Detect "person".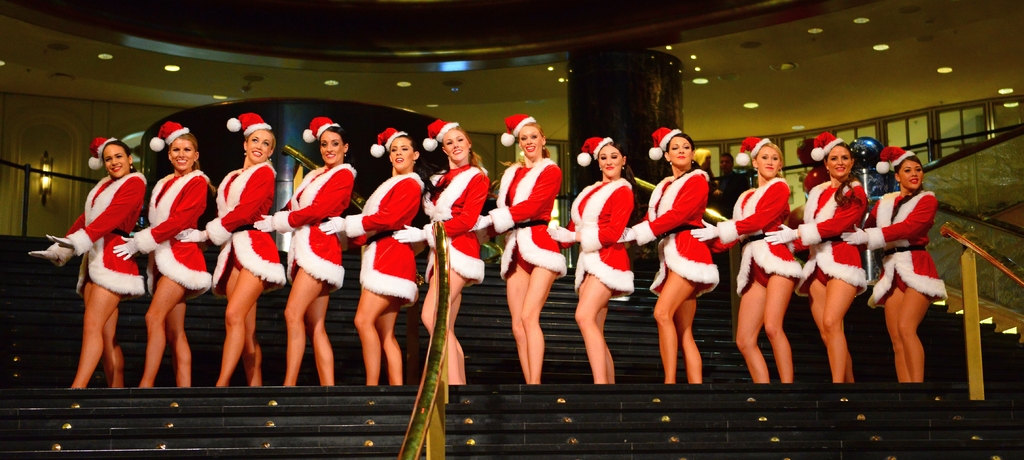
Detected at [left=115, top=114, right=216, bottom=386].
